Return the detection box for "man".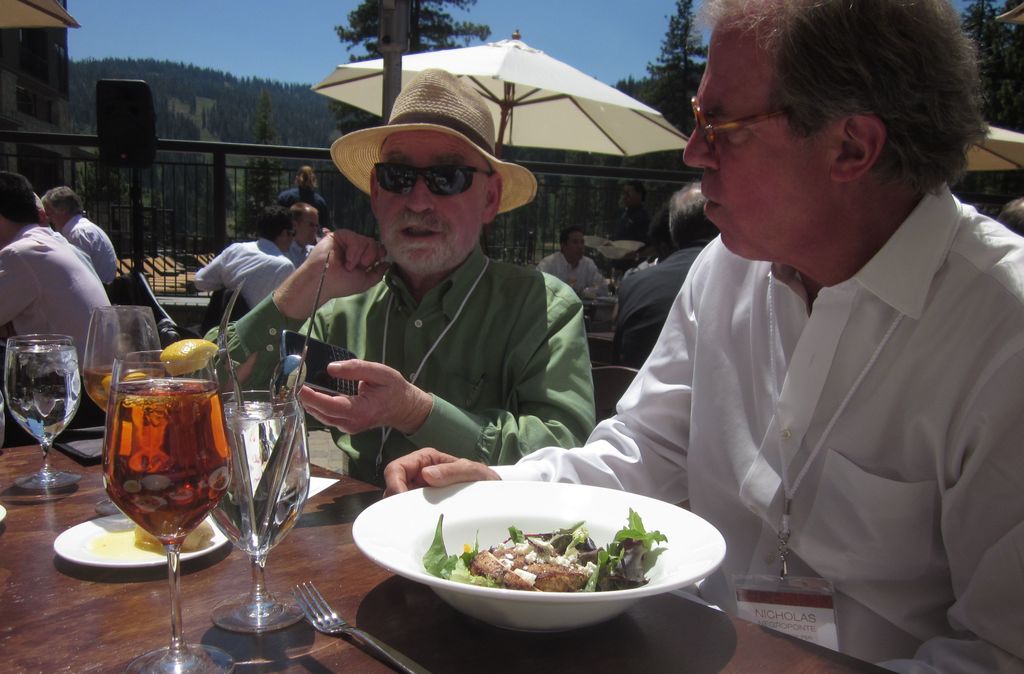
bbox(286, 202, 318, 266).
